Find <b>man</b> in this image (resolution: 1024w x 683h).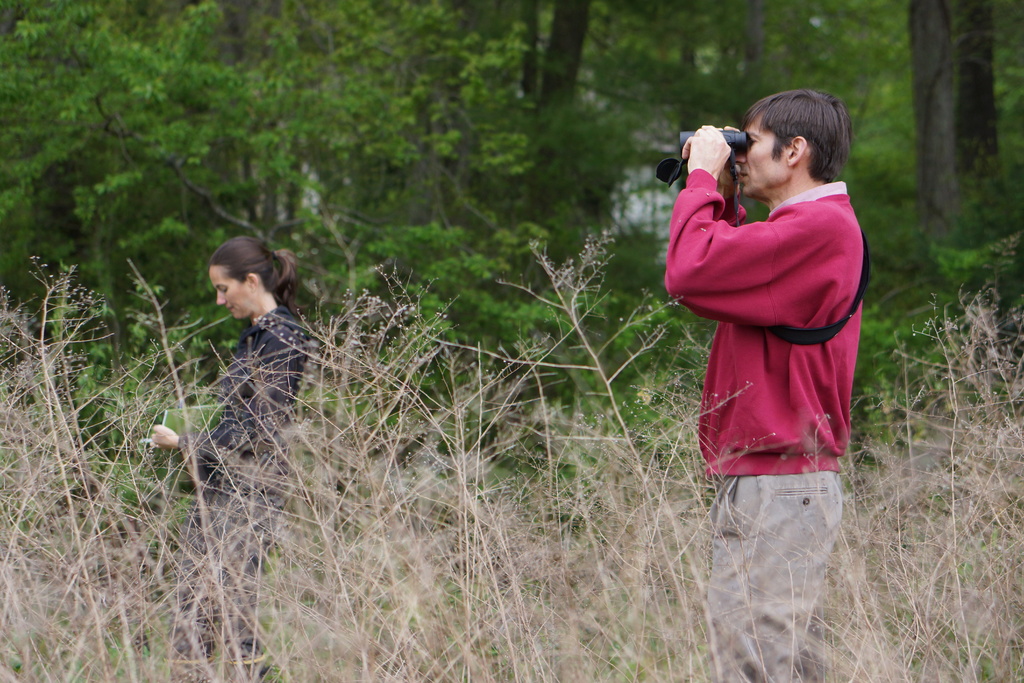
region(664, 89, 863, 682).
